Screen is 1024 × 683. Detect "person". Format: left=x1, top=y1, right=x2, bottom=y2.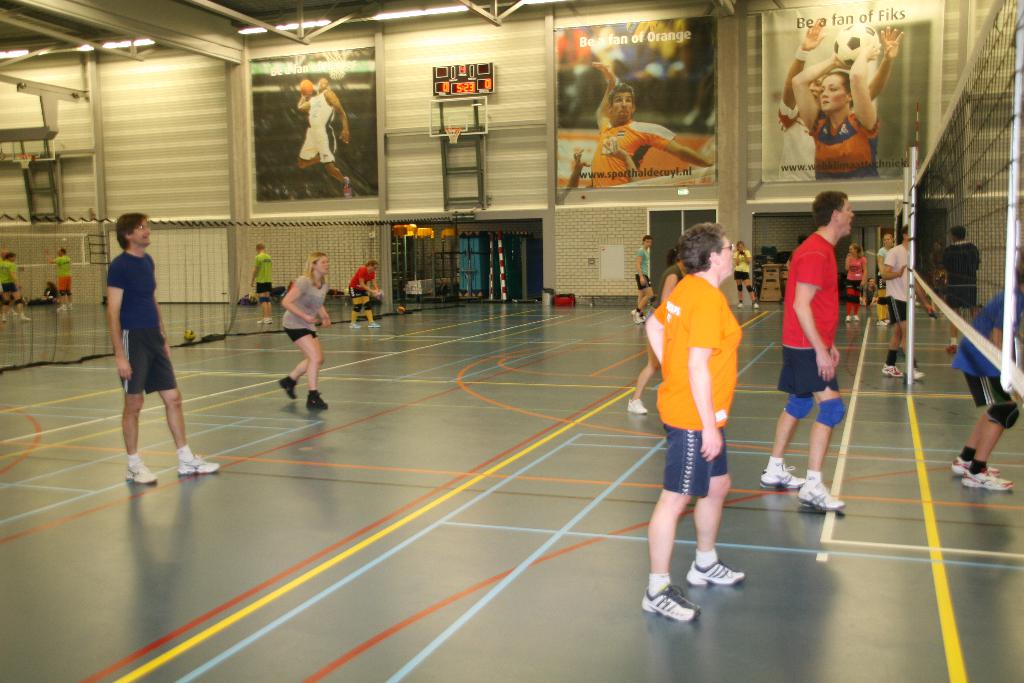
left=845, top=244, right=870, bottom=324.
